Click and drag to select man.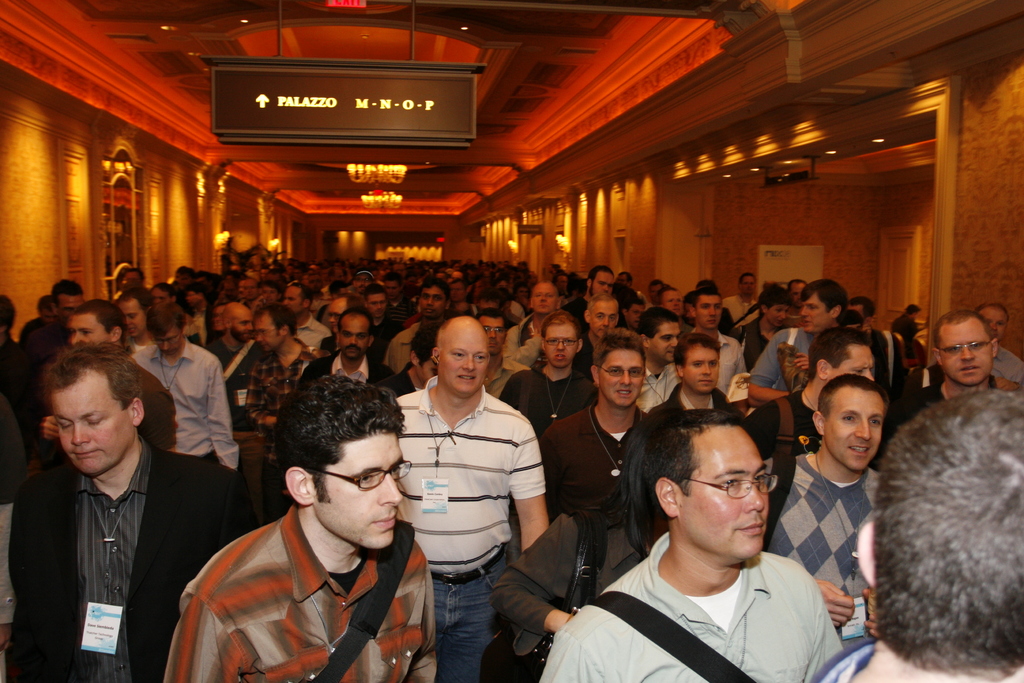
Selection: 278, 284, 329, 343.
